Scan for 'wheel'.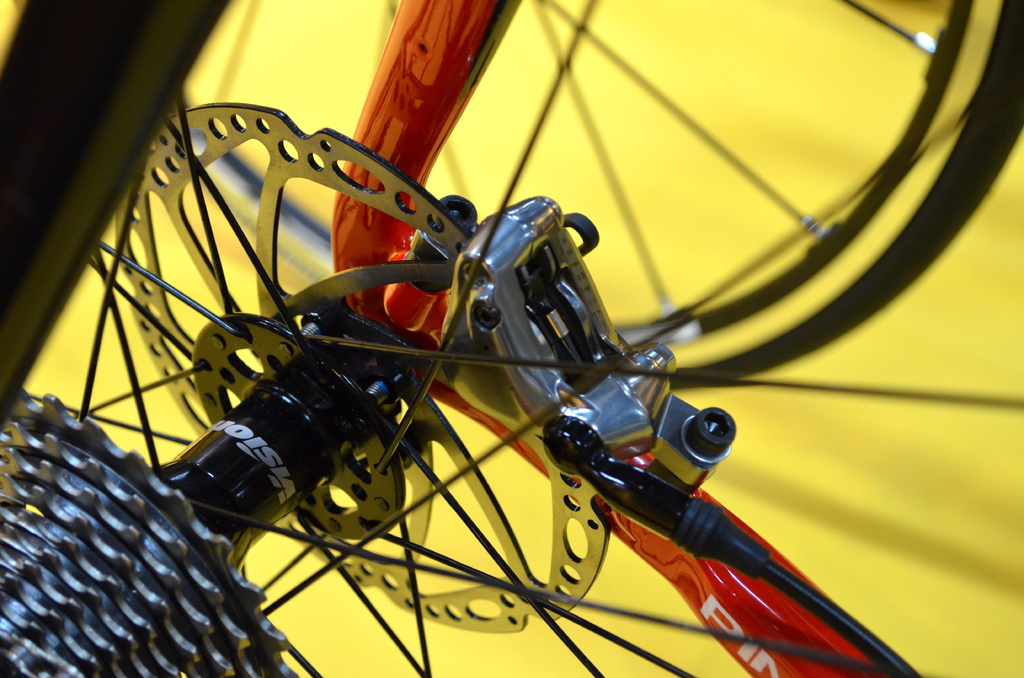
Scan result: <region>147, 0, 1023, 391</region>.
